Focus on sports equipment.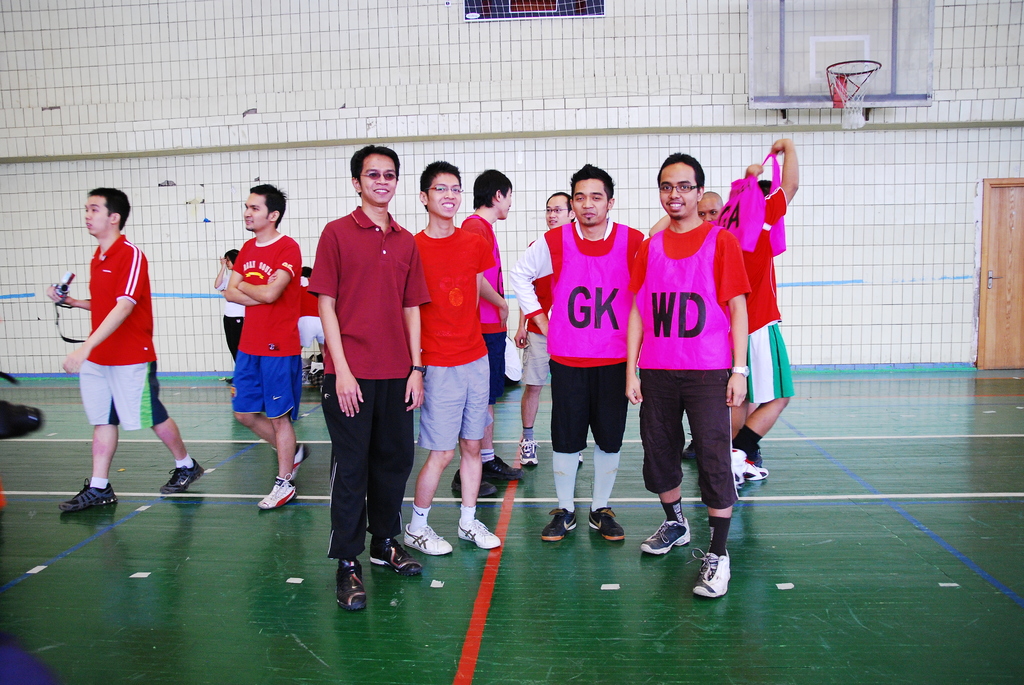
Focused at <bbox>519, 435, 539, 462</bbox>.
